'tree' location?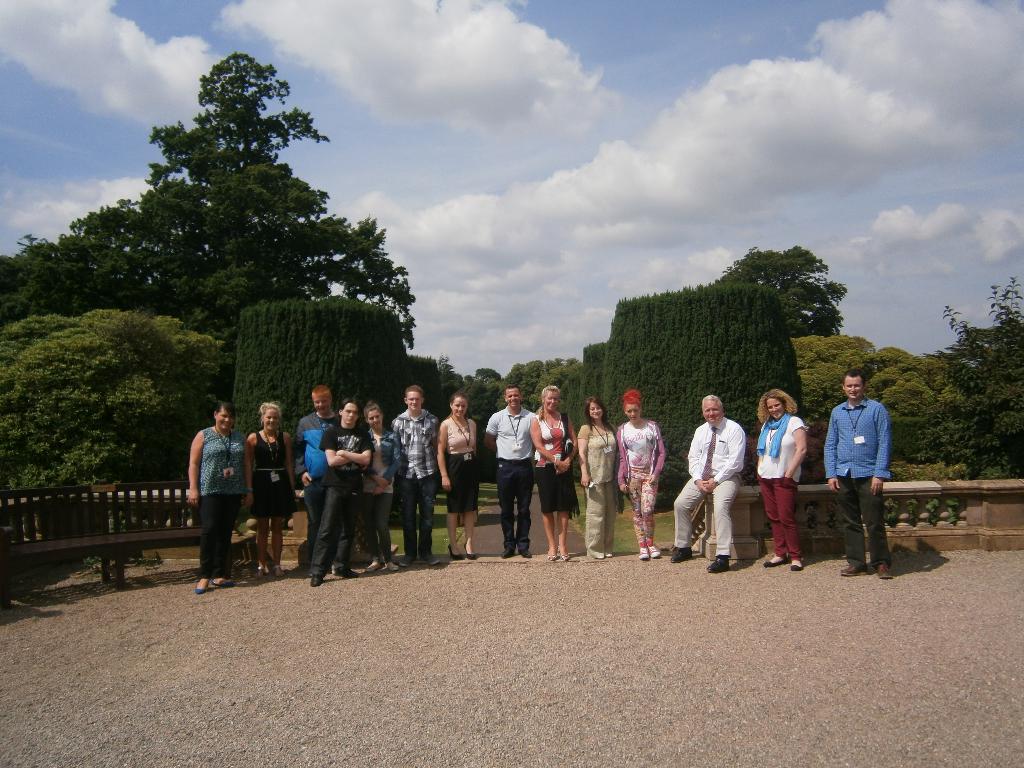
<bbox>467, 362, 509, 403</bbox>
